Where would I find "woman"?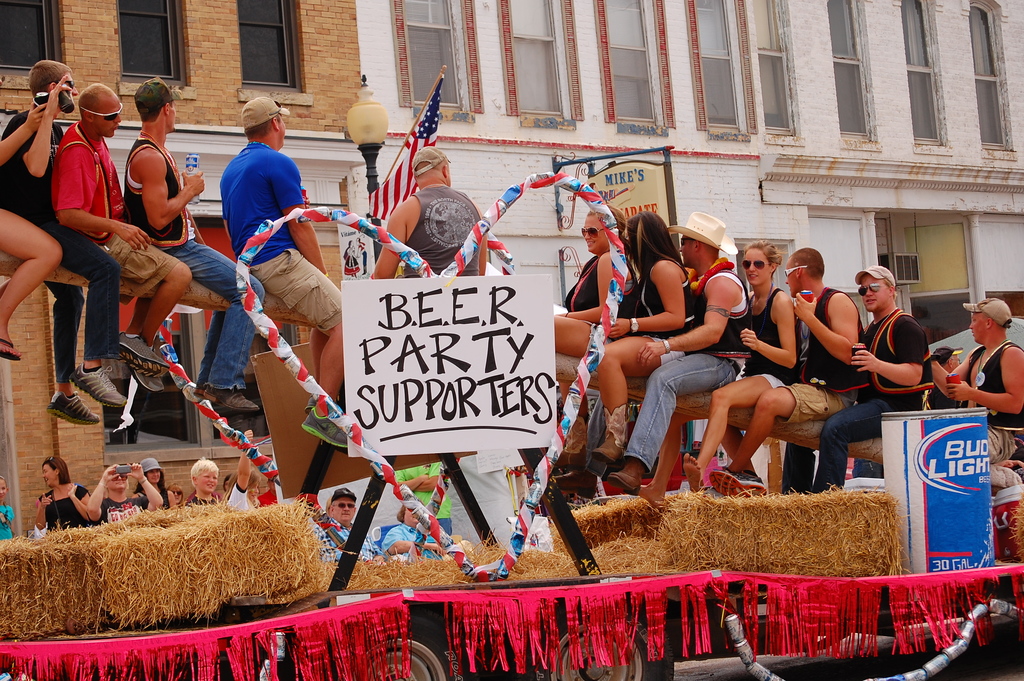
At Rect(138, 461, 184, 514).
